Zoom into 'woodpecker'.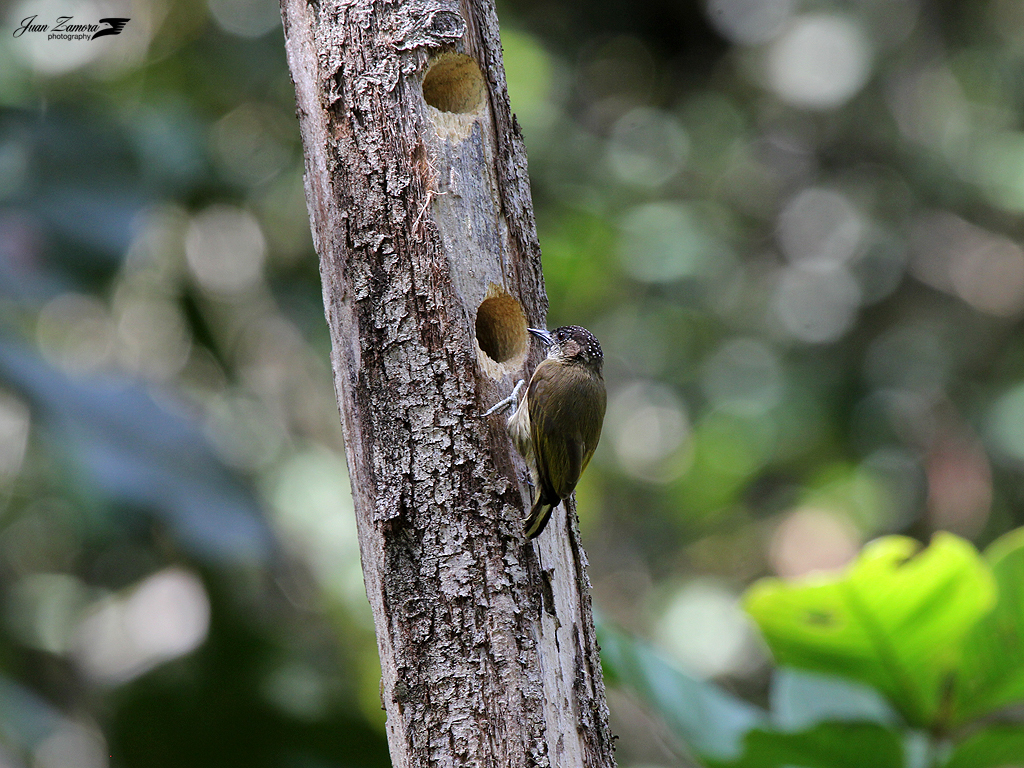
Zoom target: <box>465,327,615,556</box>.
